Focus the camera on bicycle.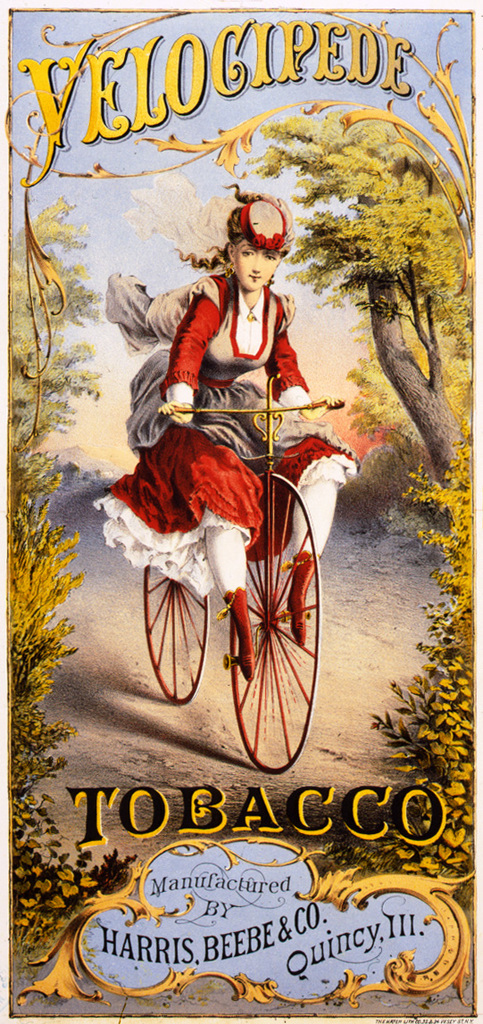
Focus region: {"x1": 137, "y1": 372, "x2": 346, "y2": 774}.
